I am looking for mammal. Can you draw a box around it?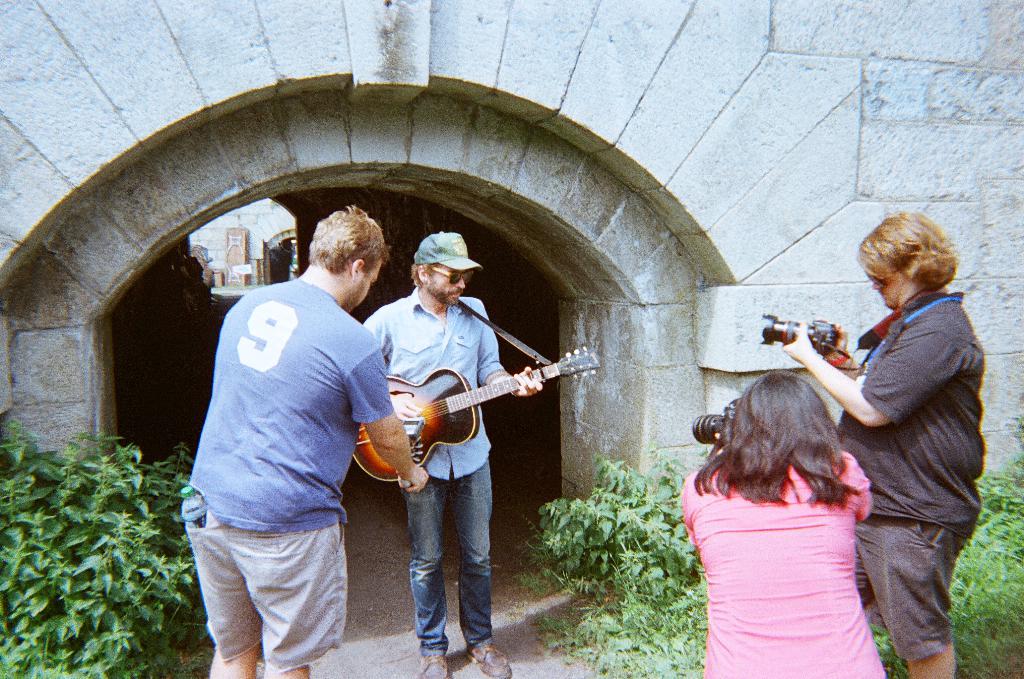
Sure, the bounding box is 680:369:874:678.
